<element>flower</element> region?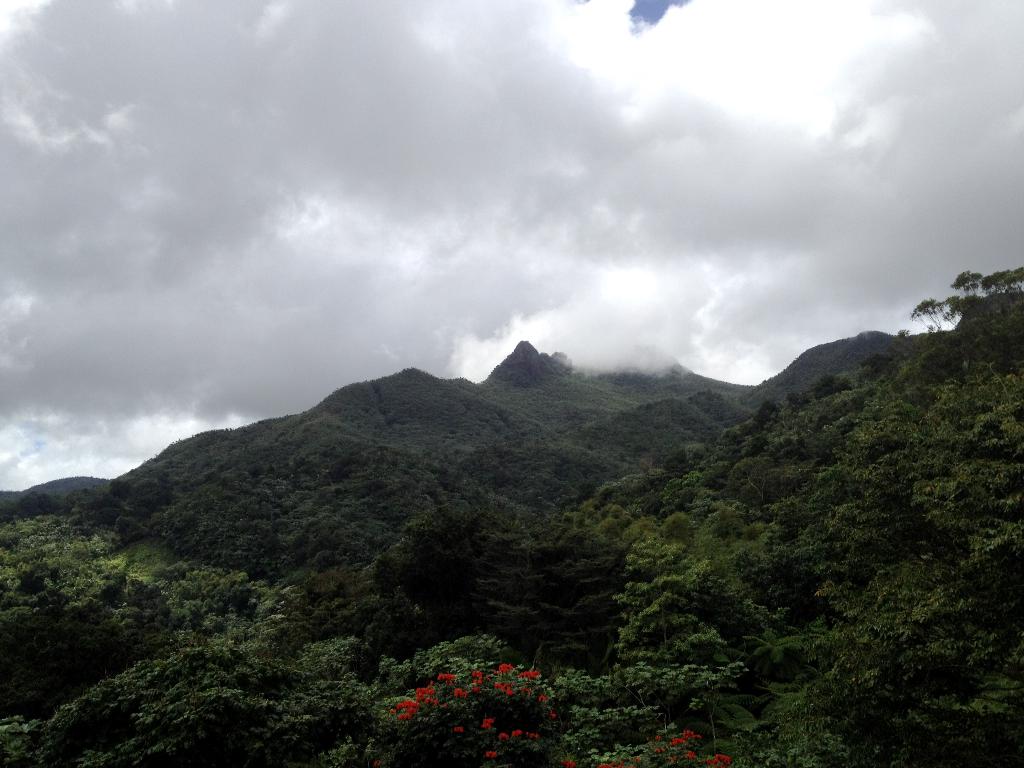
(left=549, top=707, right=557, bottom=721)
